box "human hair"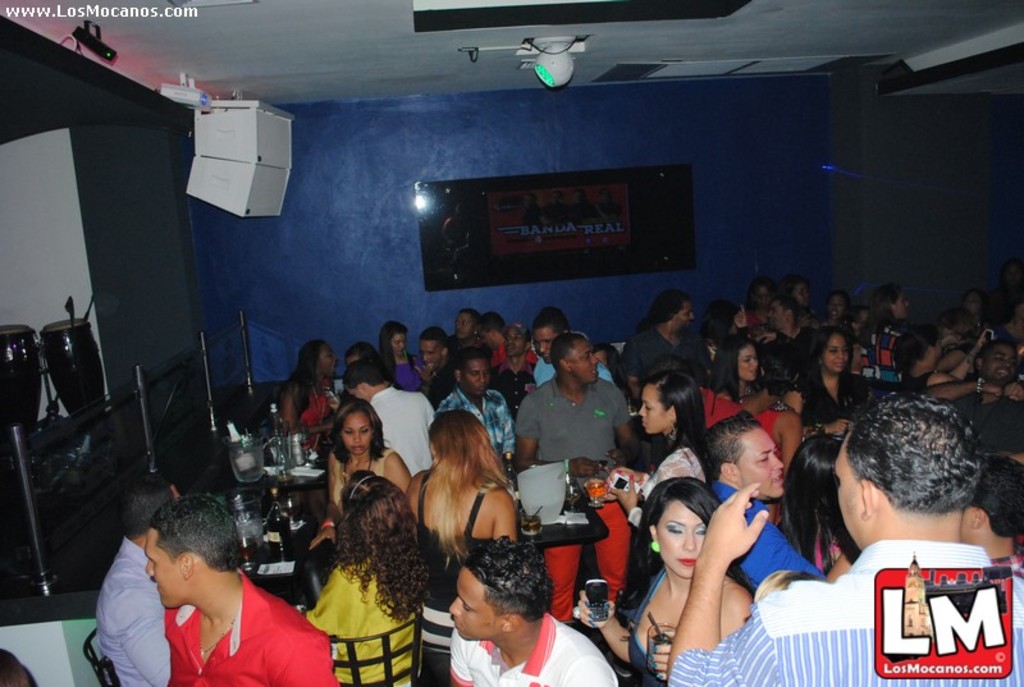
150/489/246/569
